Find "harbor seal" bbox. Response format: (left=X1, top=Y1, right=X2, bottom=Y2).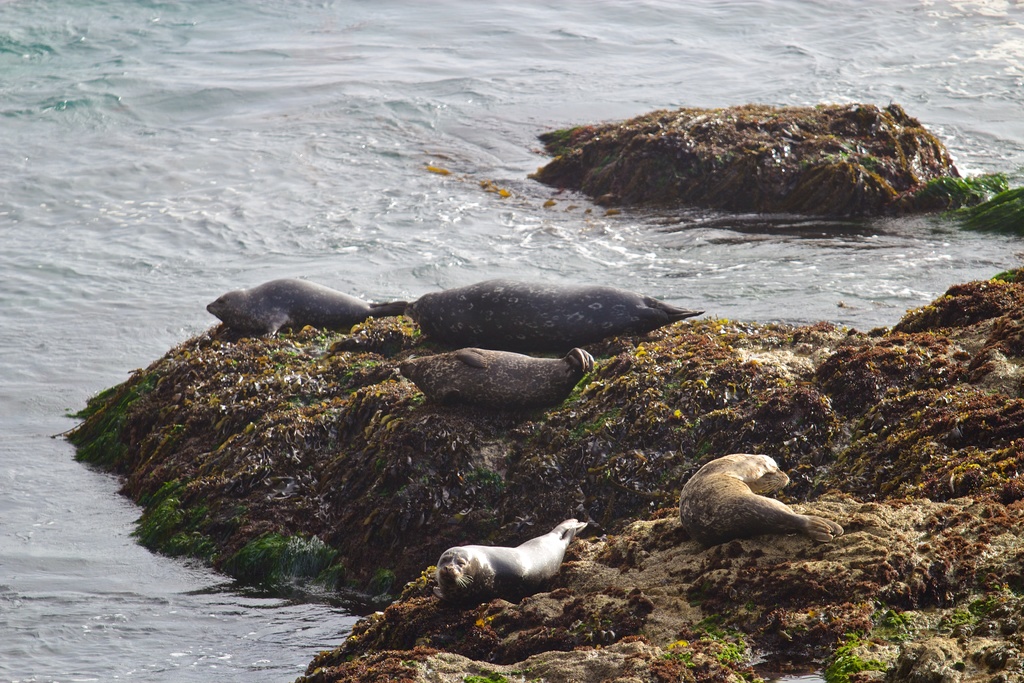
(left=428, top=516, right=591, bottom=602).
